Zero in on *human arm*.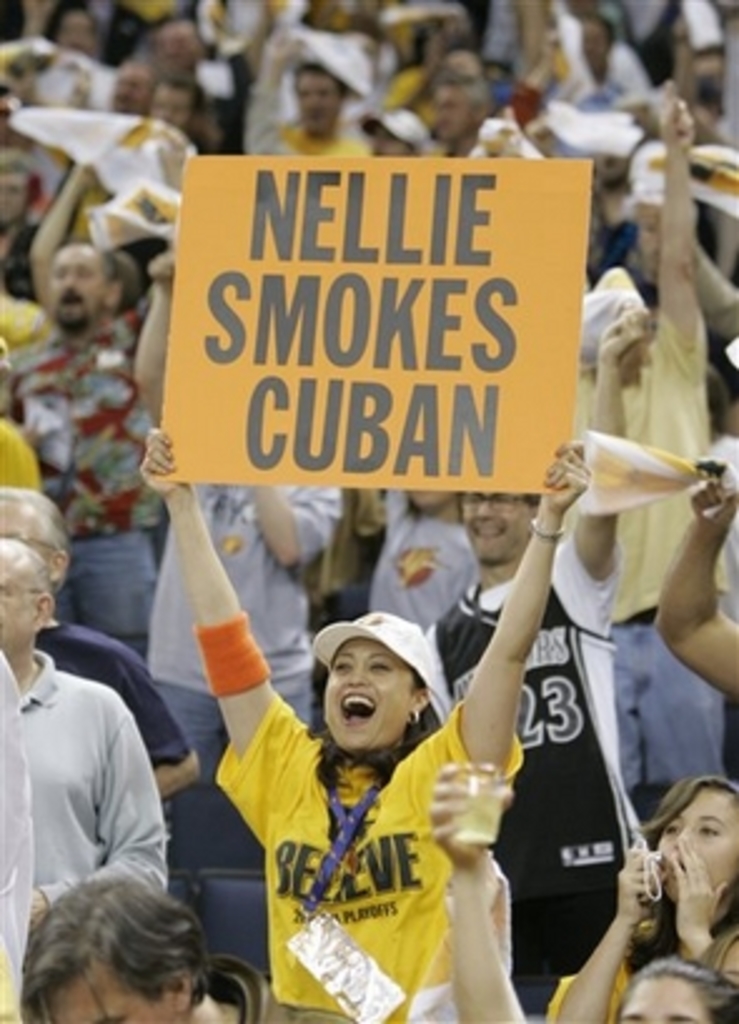
Zeroed in: select_region(240, 25, 293, 155).
